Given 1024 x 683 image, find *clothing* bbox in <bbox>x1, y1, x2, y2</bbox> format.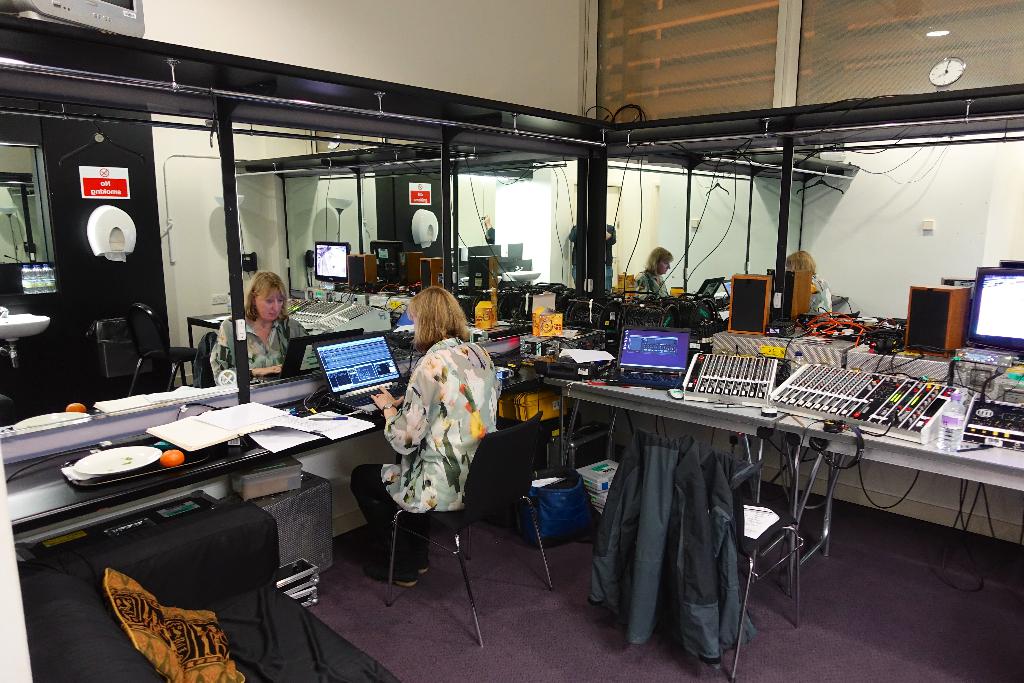
<bbox>392, 325, 513, 546</bbox>.
